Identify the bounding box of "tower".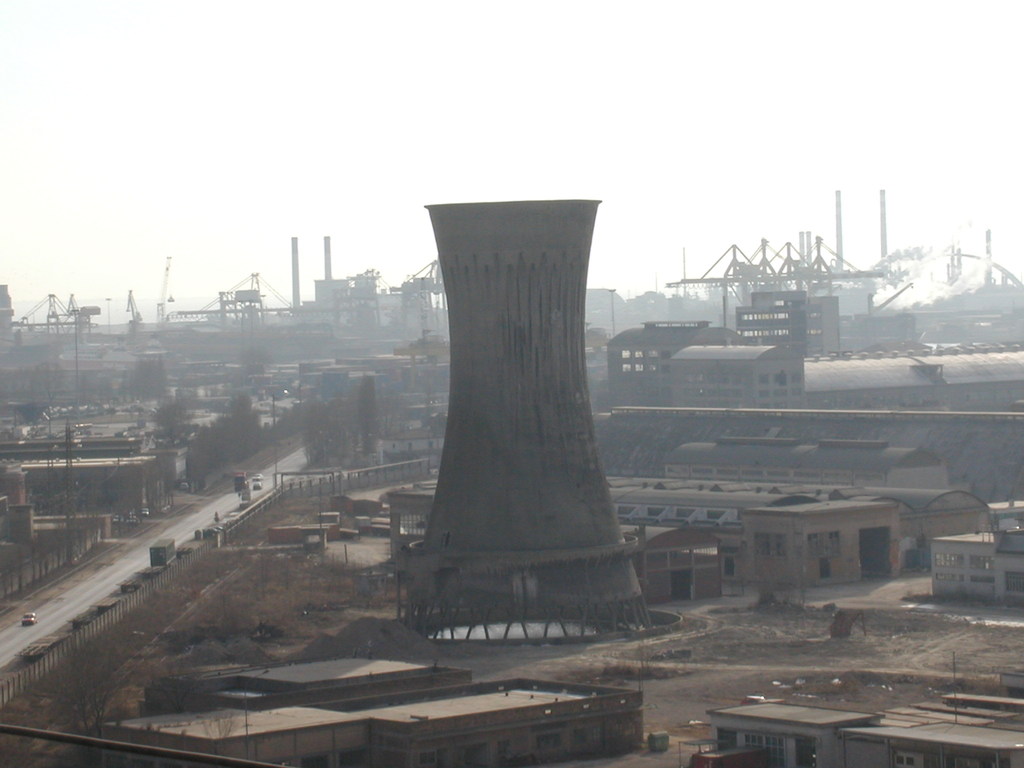
417,202,643,616.
